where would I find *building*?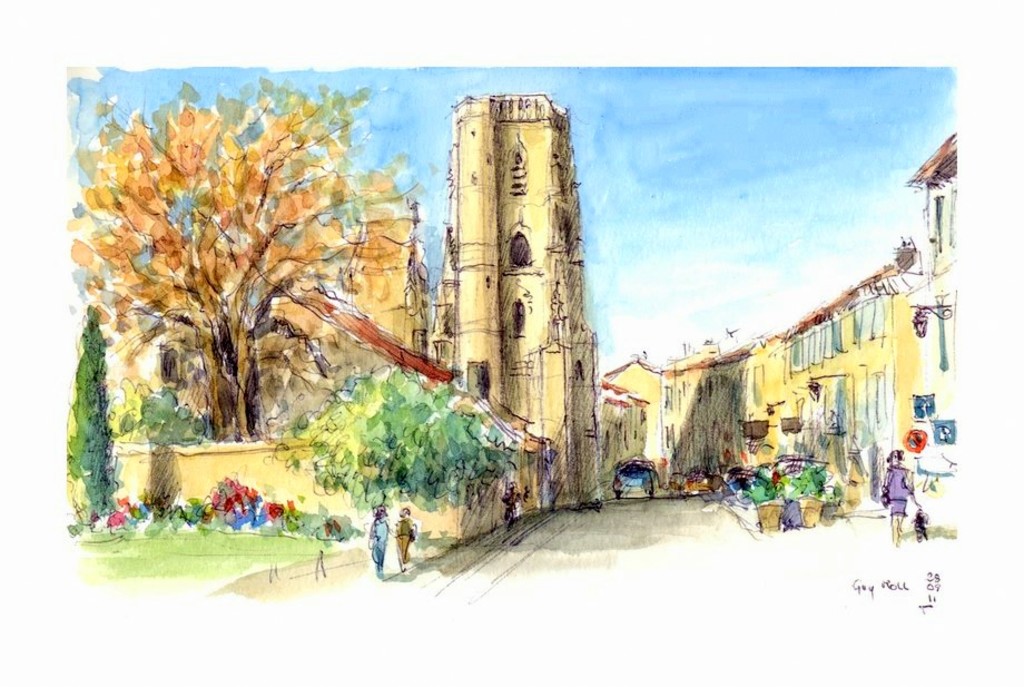
At (108, 286, 552, 541).
